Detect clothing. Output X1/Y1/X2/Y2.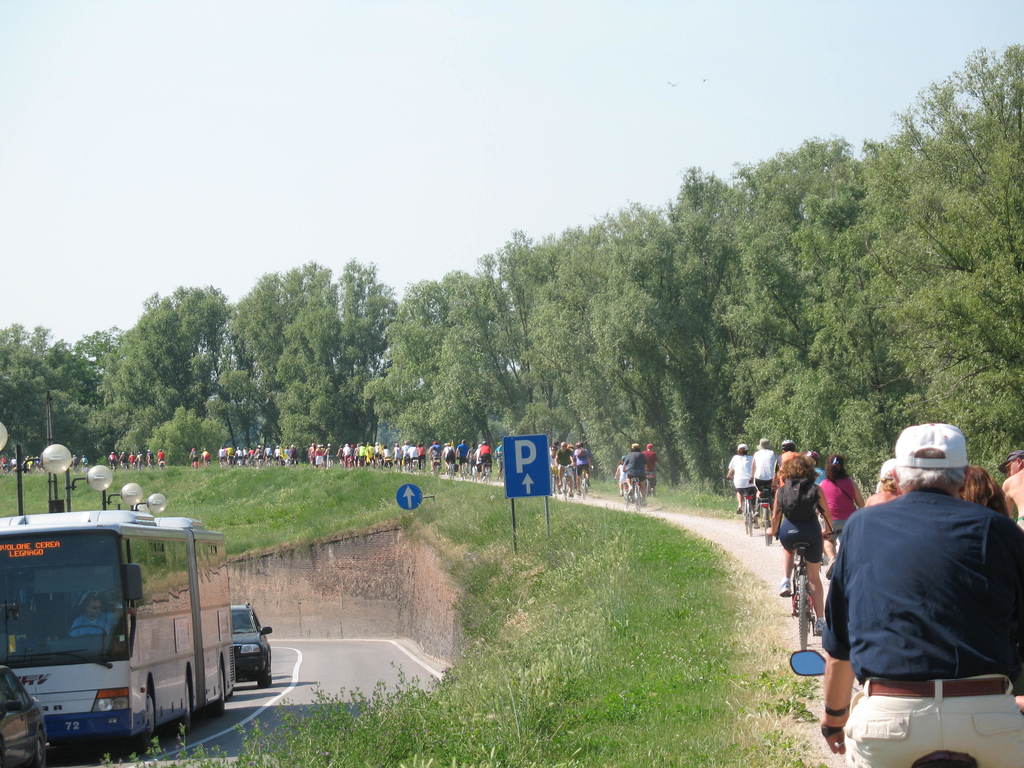
728/456/756/490.
